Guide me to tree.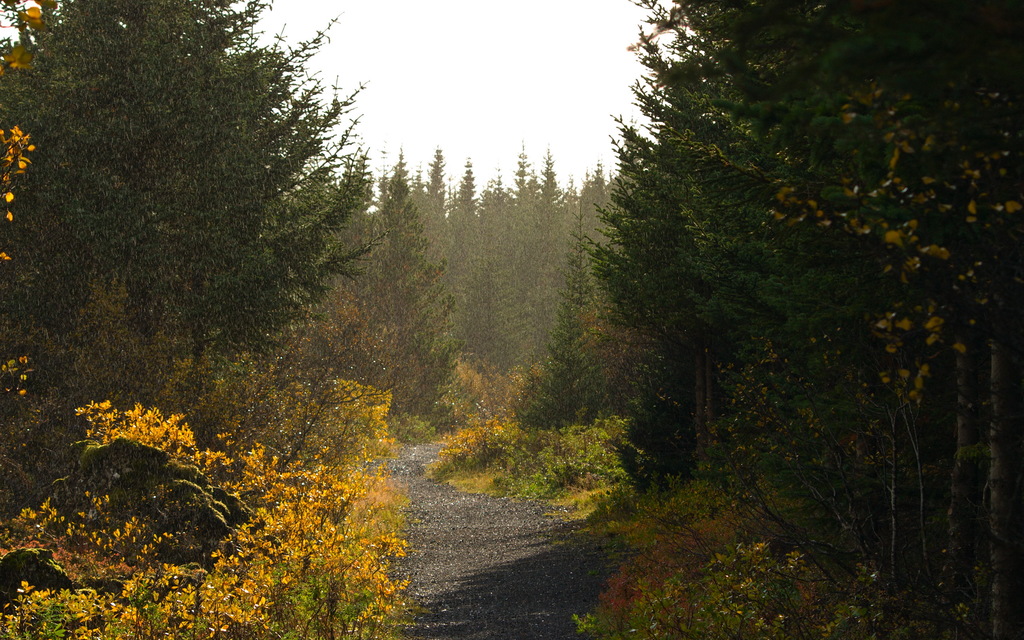
Guidance: [612, 0, 1023, 639].
